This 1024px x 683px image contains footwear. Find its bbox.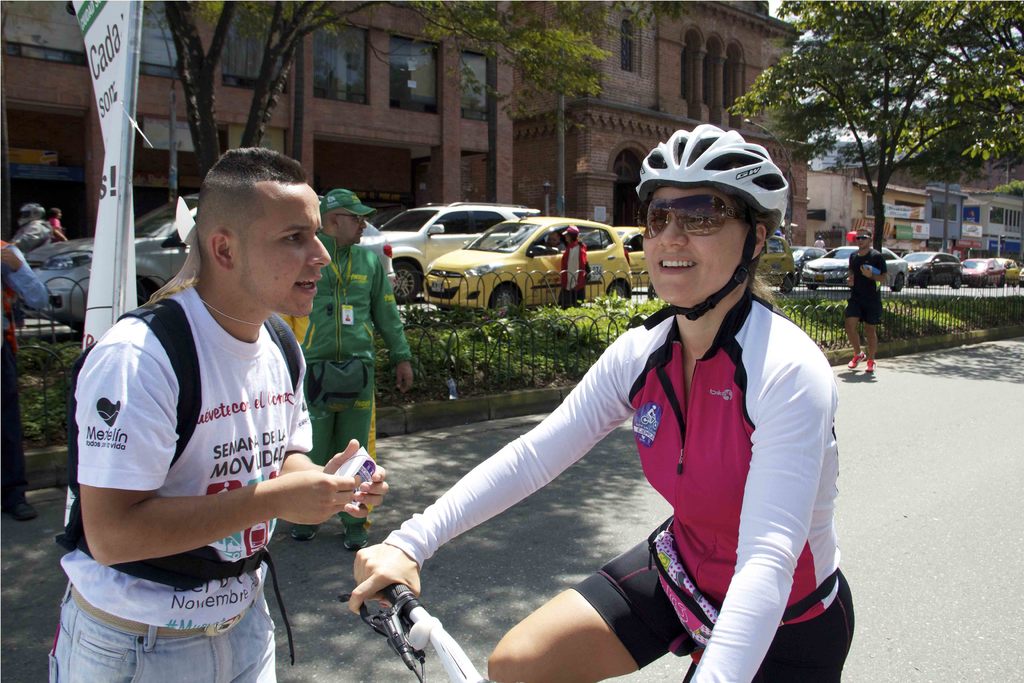
340, 536, 367, 554.
